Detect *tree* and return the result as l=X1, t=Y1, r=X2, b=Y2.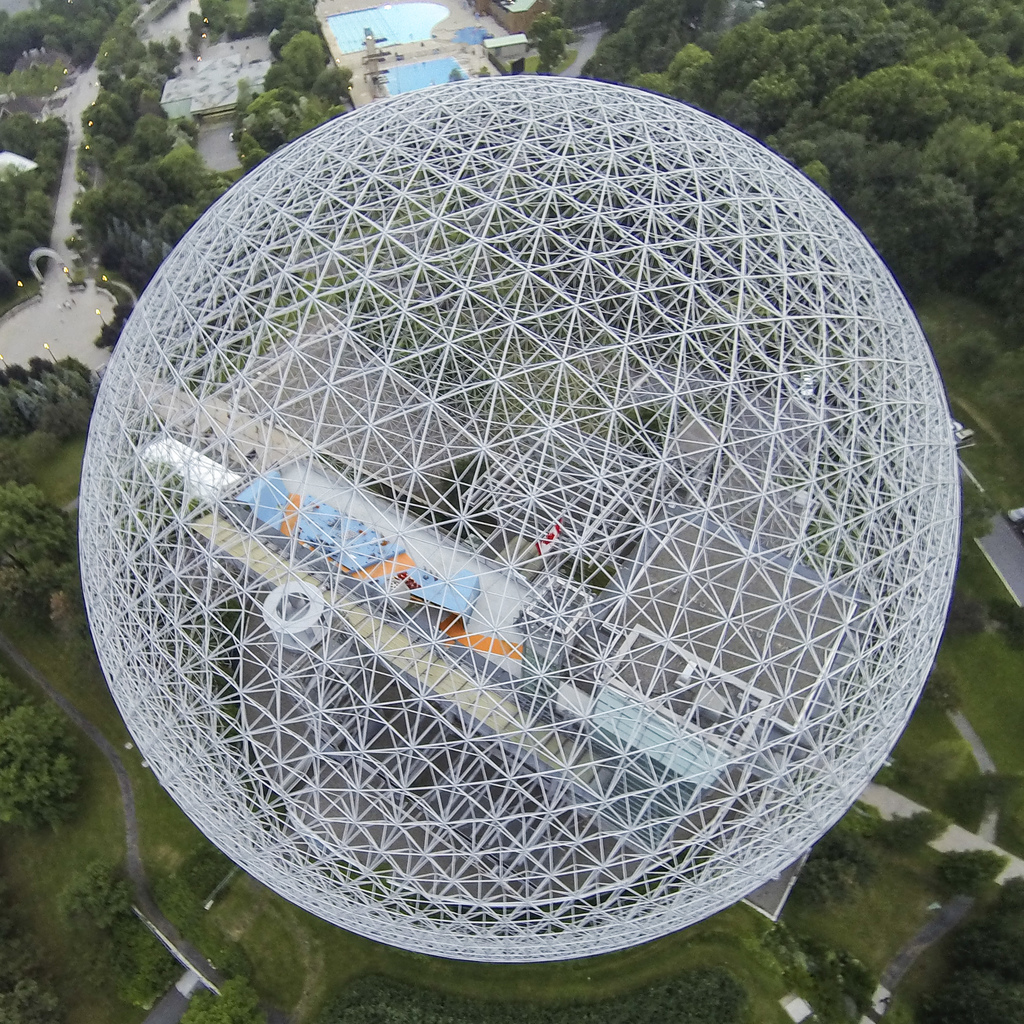
l=964, t=481, r=1008, b=543.
